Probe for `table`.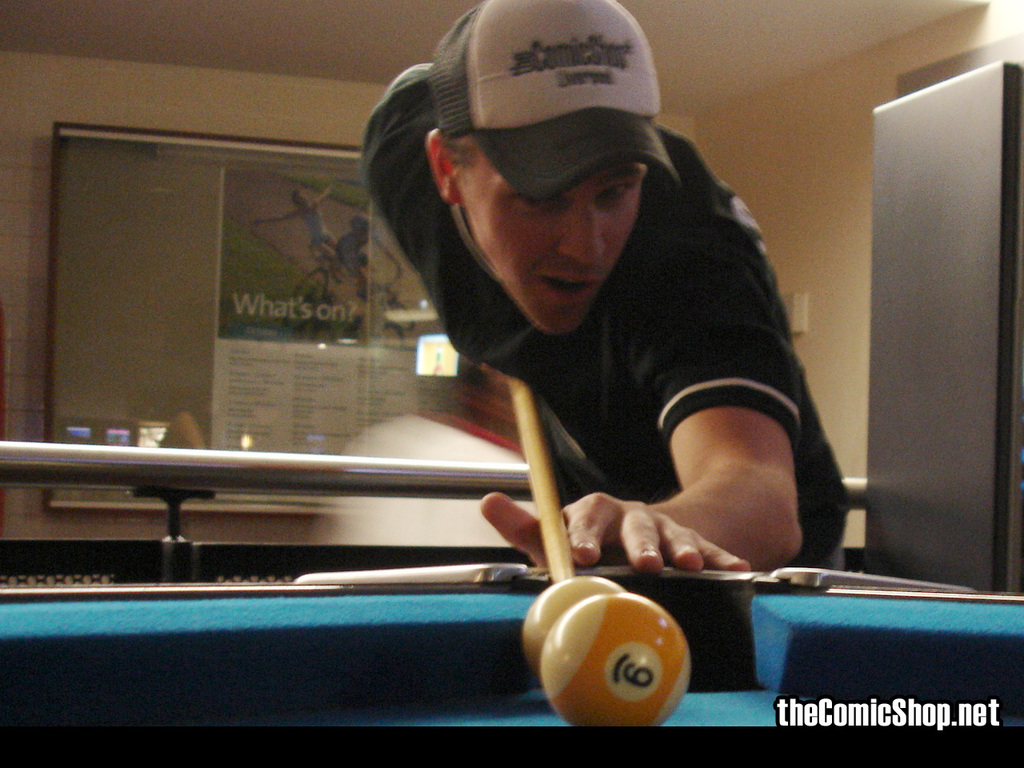
Probe result: [x1=0, y1=559, x2=1023, y2=767].
